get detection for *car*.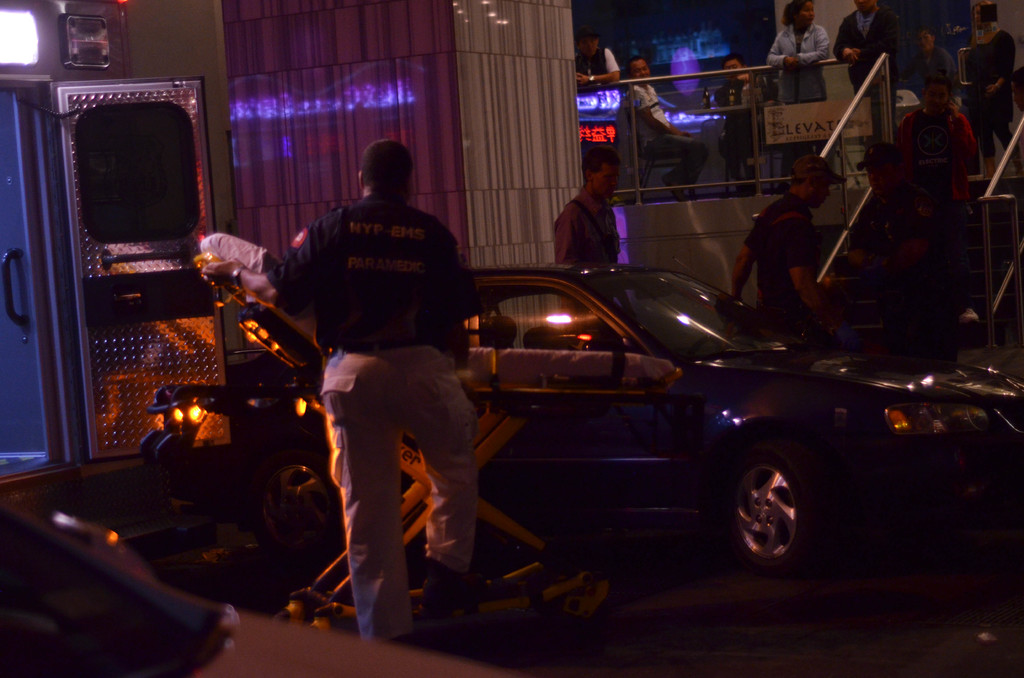
Detection: pyautogui.locateOnScreen(0, 503, 513, 677).
